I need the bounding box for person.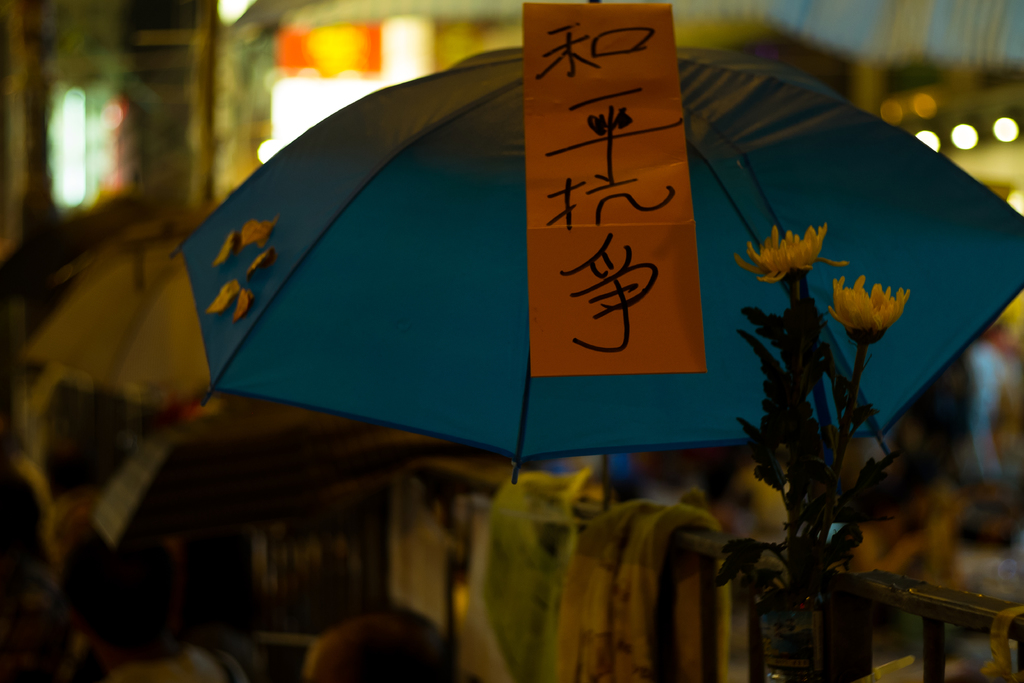
Here it is: 58/525/232/682.
